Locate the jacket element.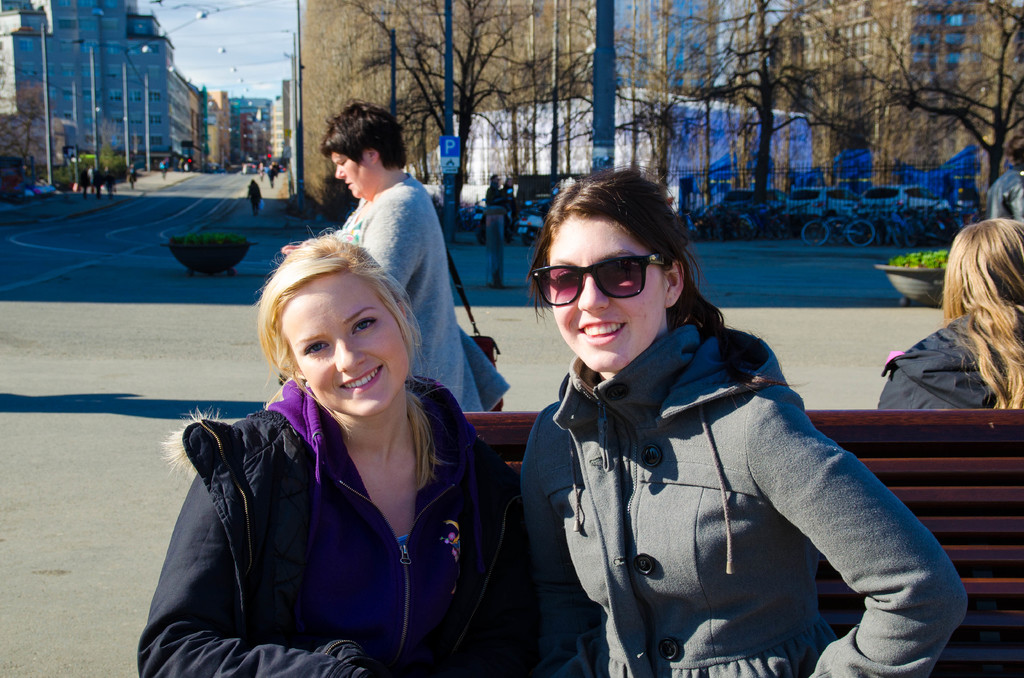
Element bbox: (left=880, top=305, right=1023, bottom=411).
